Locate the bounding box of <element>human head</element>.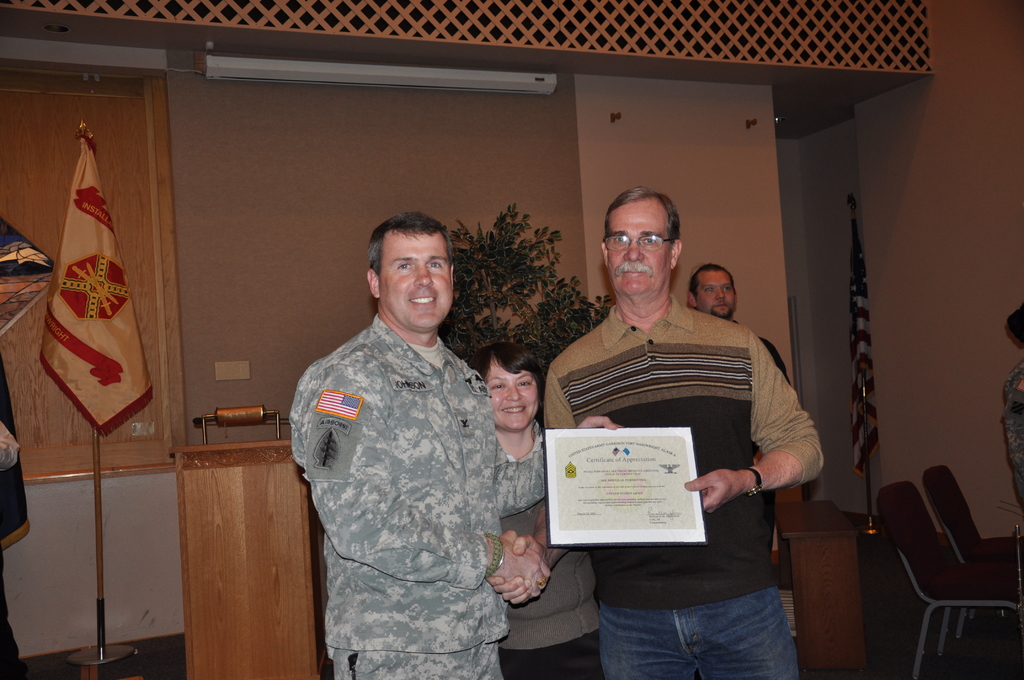
Bounding box: 689,264,739,319.
